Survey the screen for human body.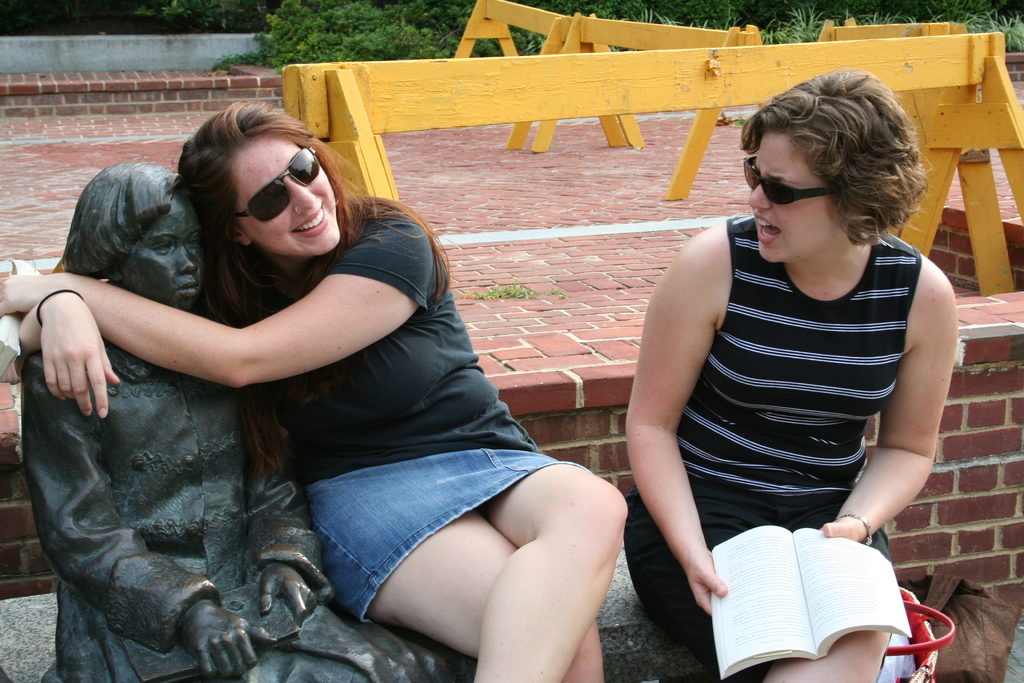
Survey found: l=619, t=213, r=955, b=682.
